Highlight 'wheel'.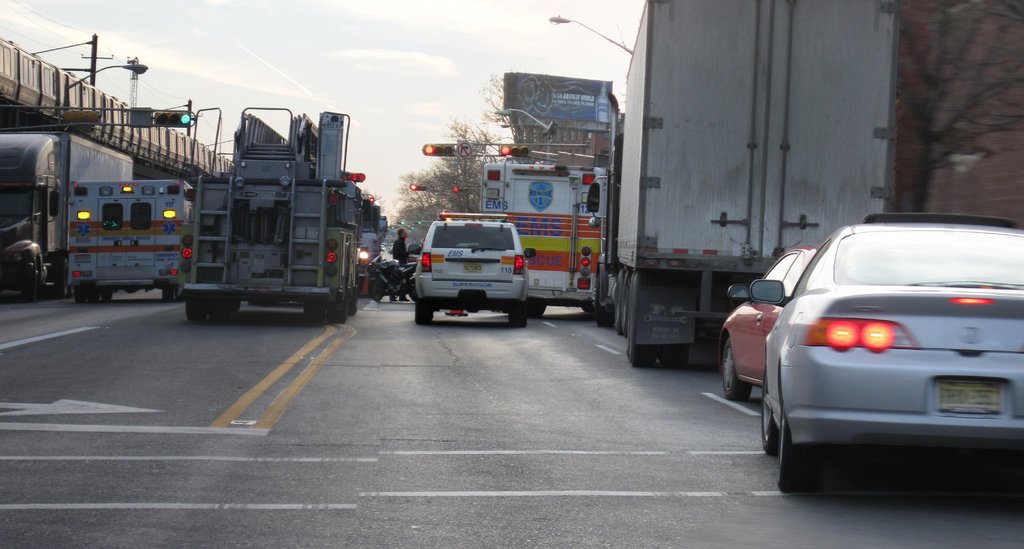
Highlighted region: select_region(627, 305, 657, 368).
